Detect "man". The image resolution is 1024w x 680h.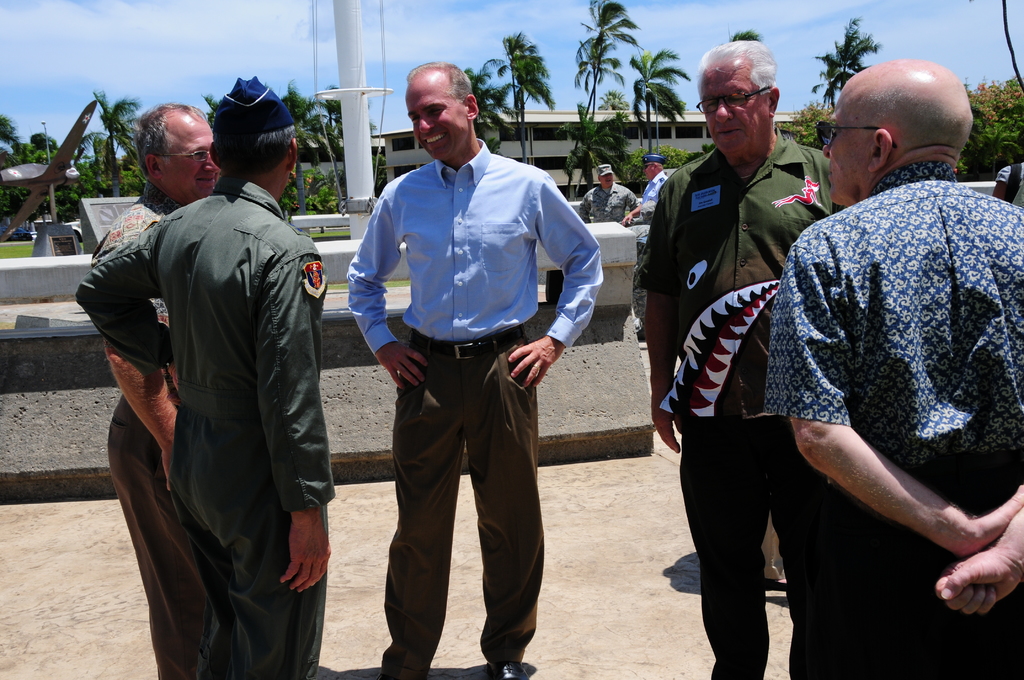
x1=767 y1=52 x2=1023 y2=679.
